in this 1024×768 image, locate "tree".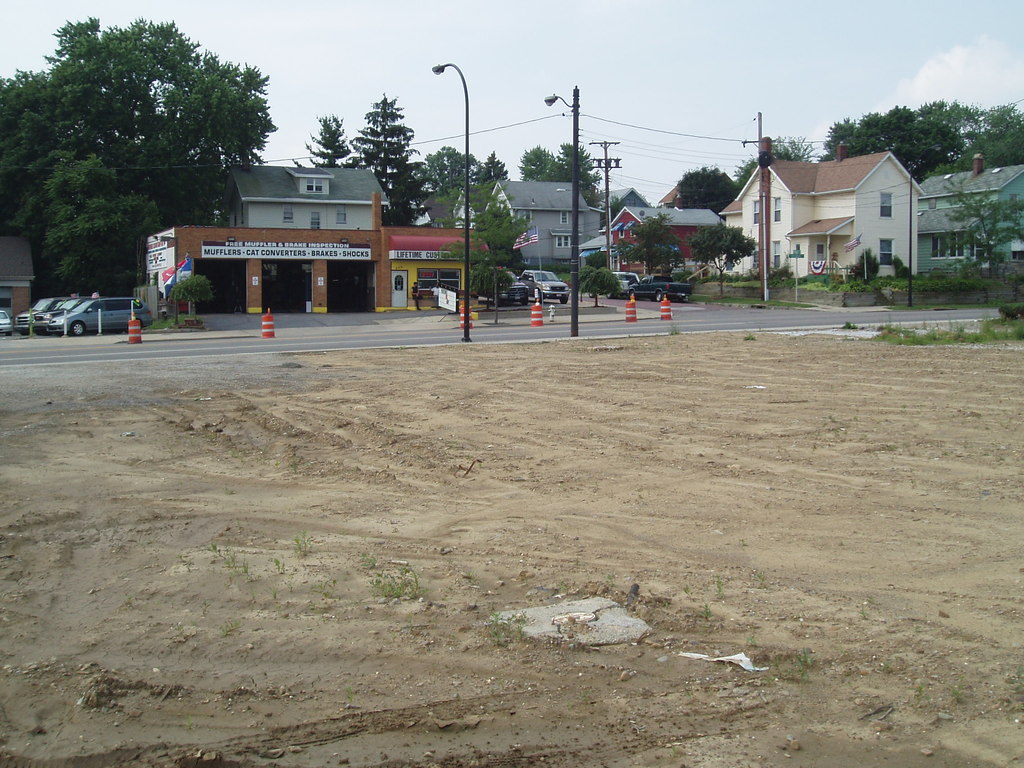
Bounding box: Rect(352, 84, 431, 234).
